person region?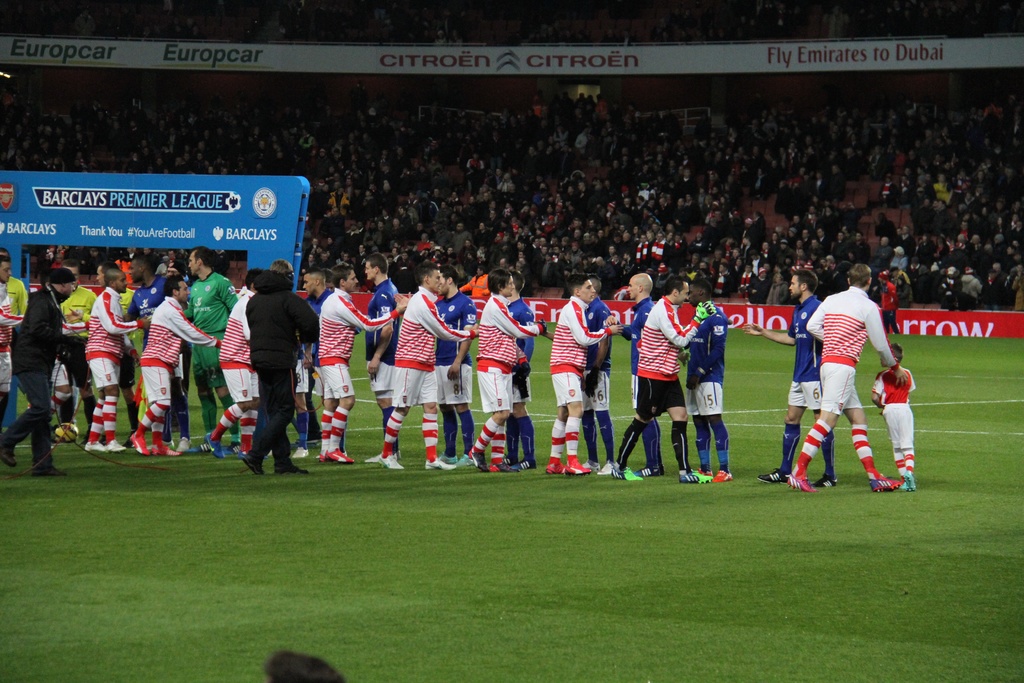
(378,262,477,468)
